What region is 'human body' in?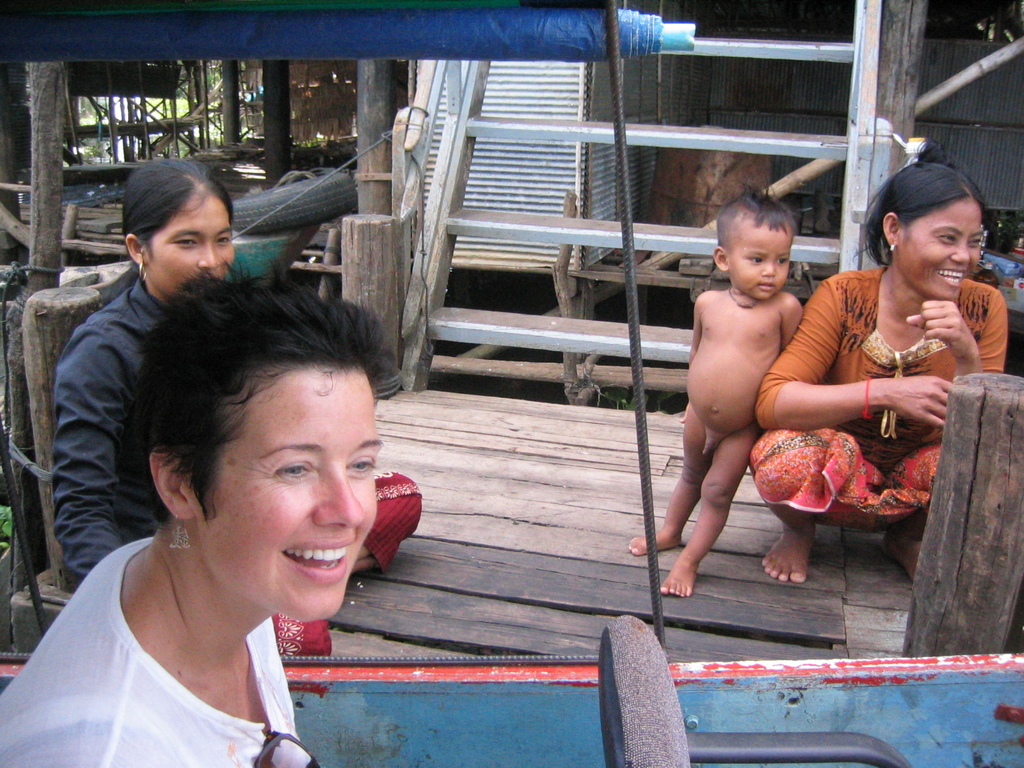
753 154 1014 581.
